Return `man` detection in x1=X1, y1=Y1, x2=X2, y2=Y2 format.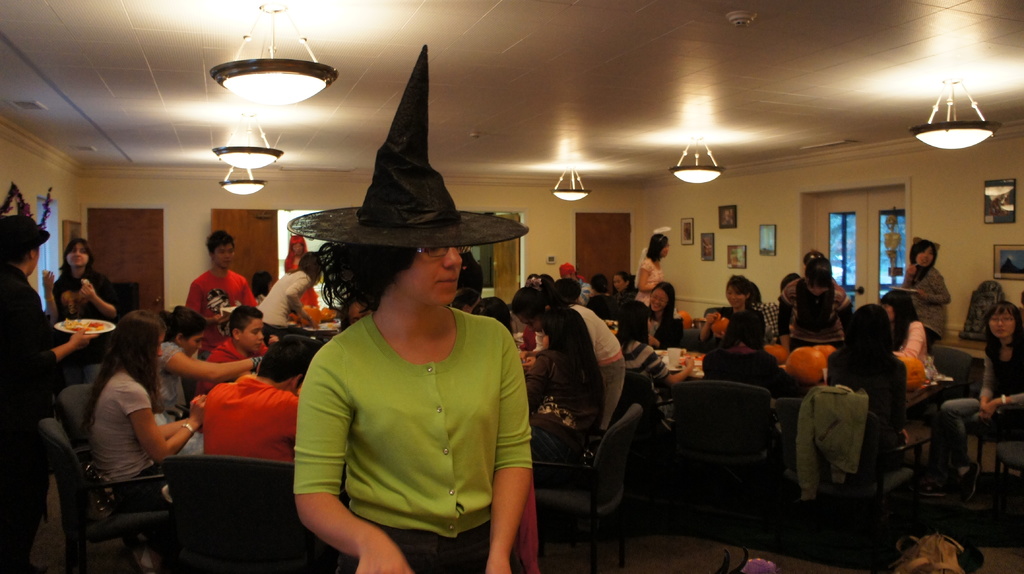
x1=186, y1=227, x2=255, y2=353.
